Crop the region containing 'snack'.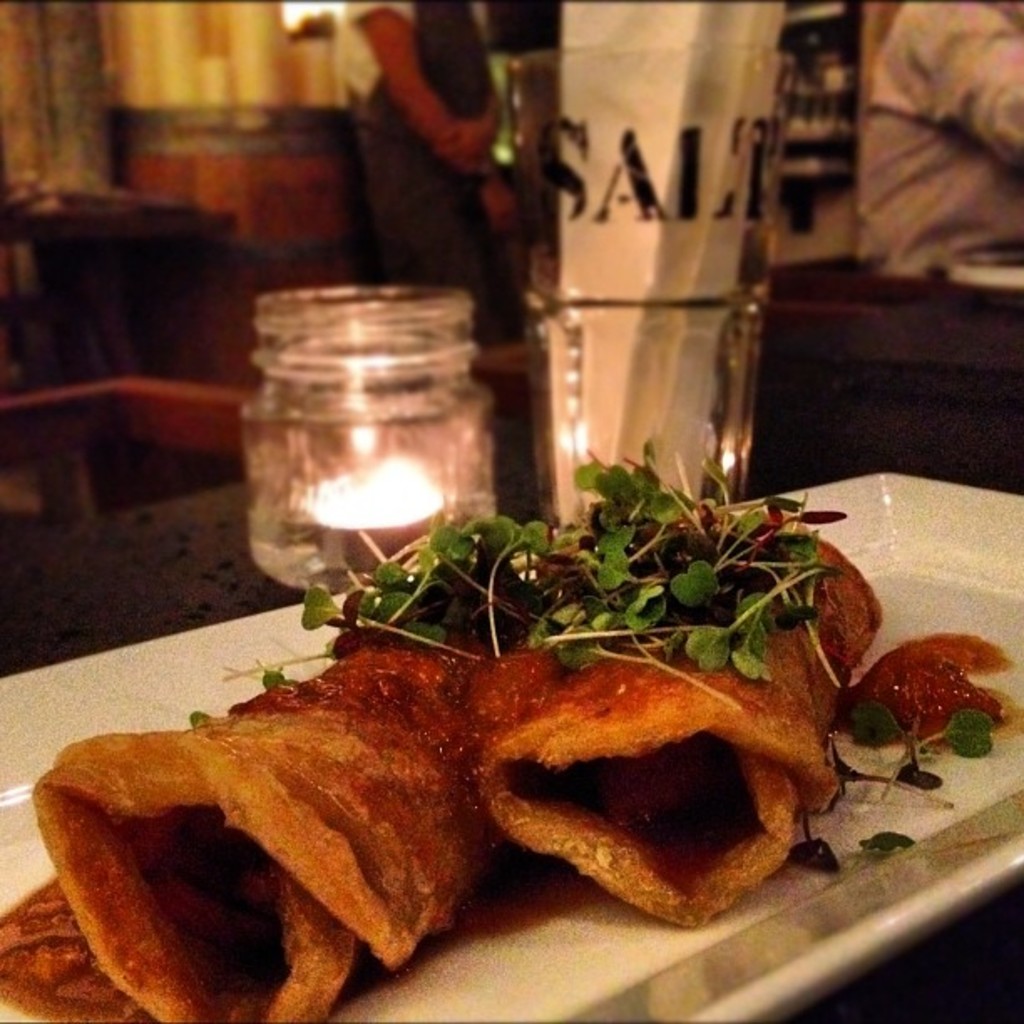
Crop region: BBox(470, 532, 882, 932).
